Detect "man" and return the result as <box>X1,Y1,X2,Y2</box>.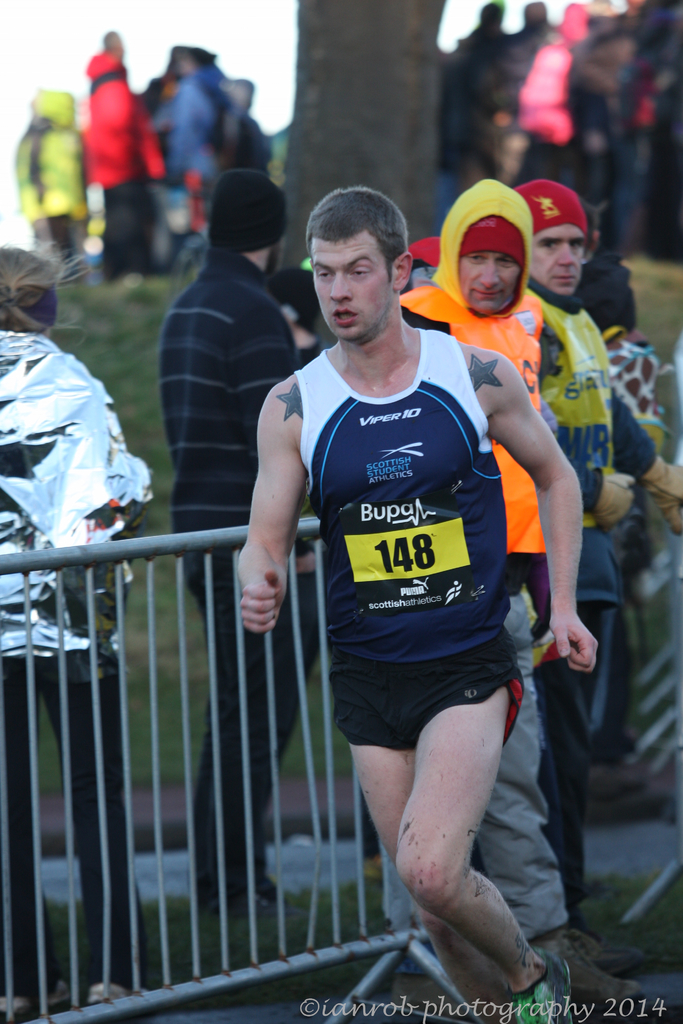
<box>514,175,682,1023</box>.
